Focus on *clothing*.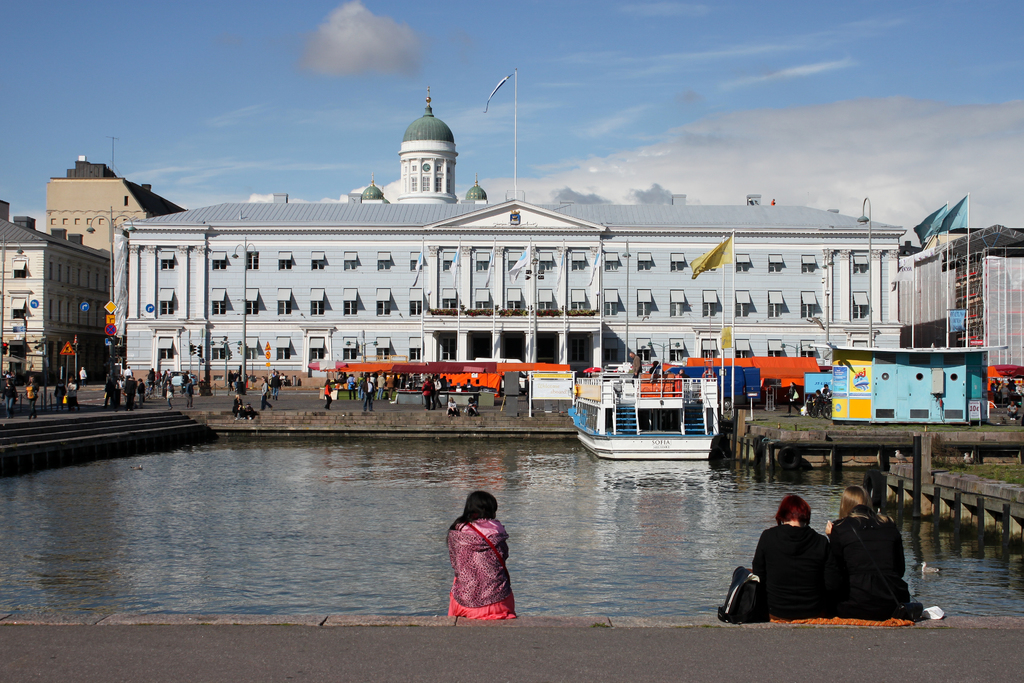
Focused at left=646, top=363, right=668, bottom=383.
